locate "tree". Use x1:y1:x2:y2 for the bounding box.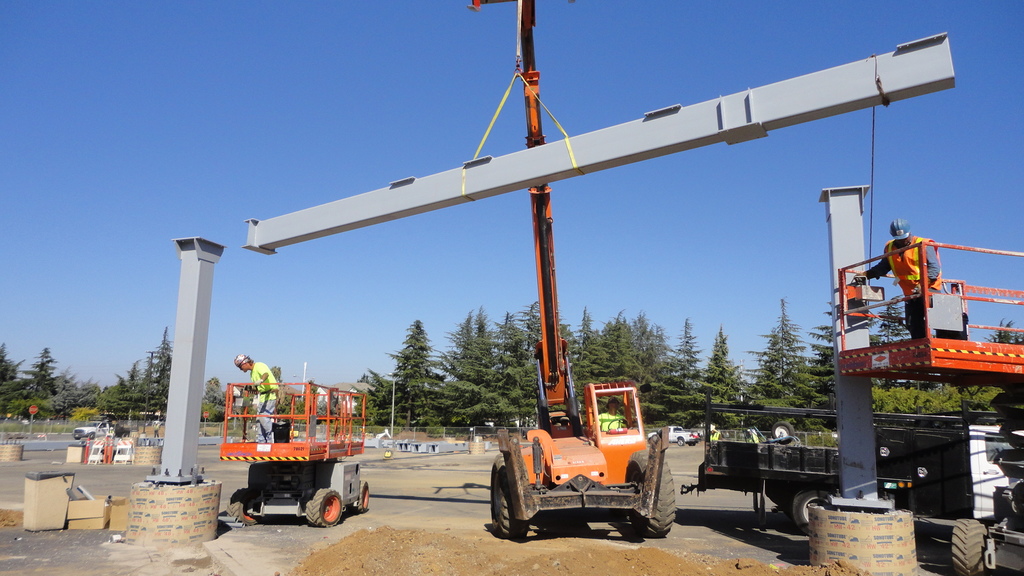
0:344:22:414.
